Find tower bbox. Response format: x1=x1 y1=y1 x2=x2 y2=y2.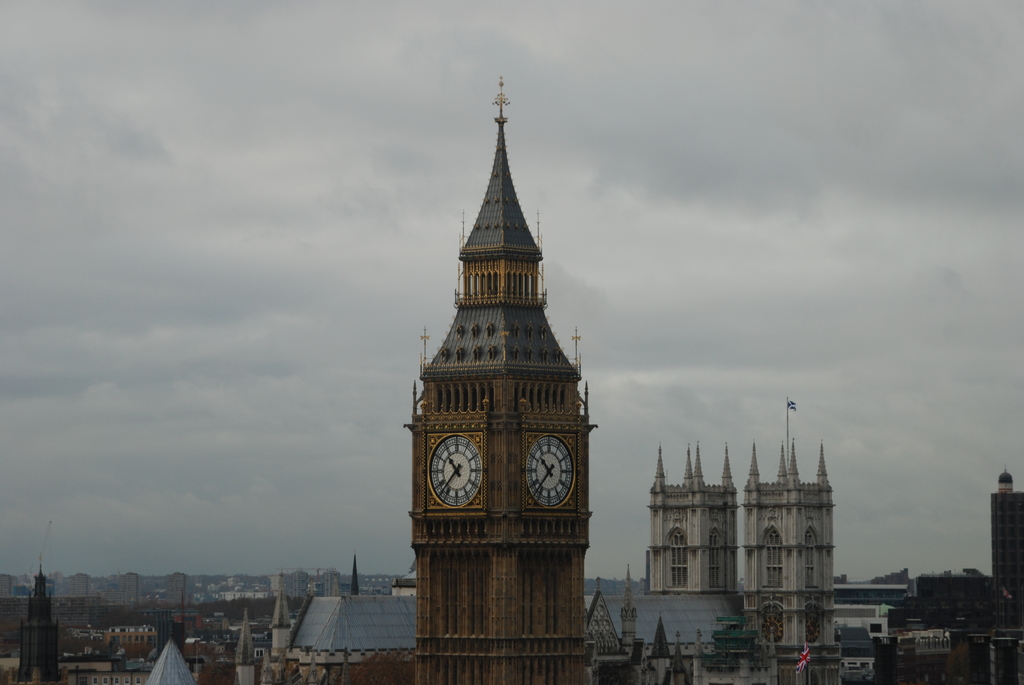
x1=399 y1=77 x2=598 y2=684.
